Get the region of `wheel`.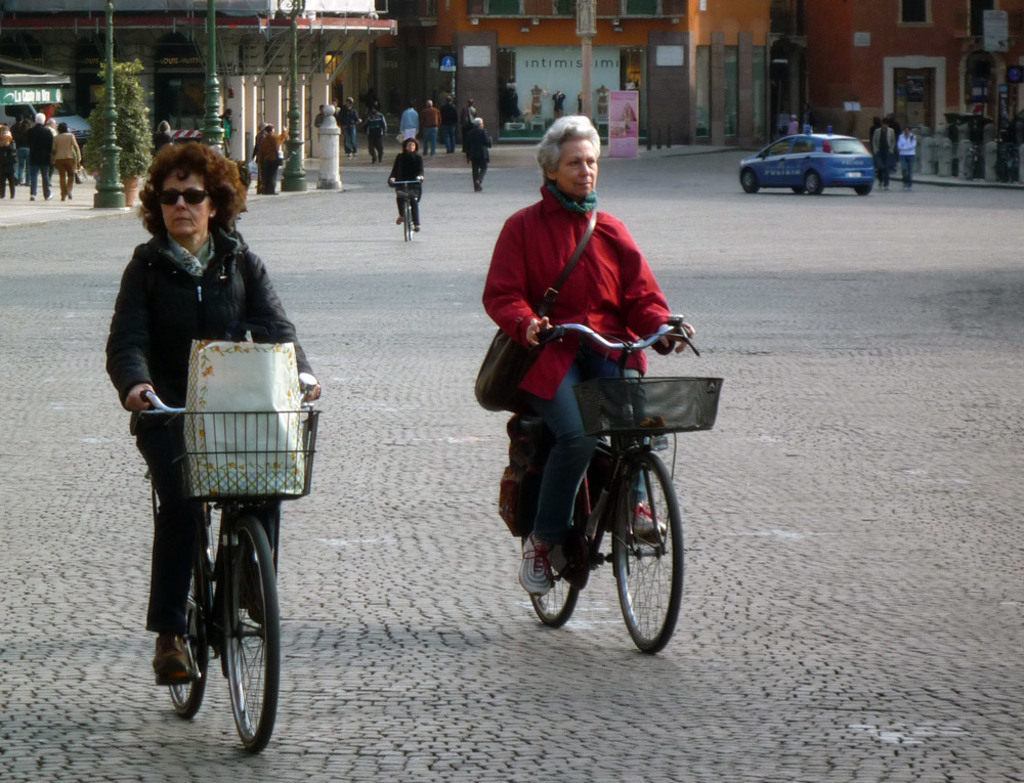
rect(170, 563, 206, 720).
